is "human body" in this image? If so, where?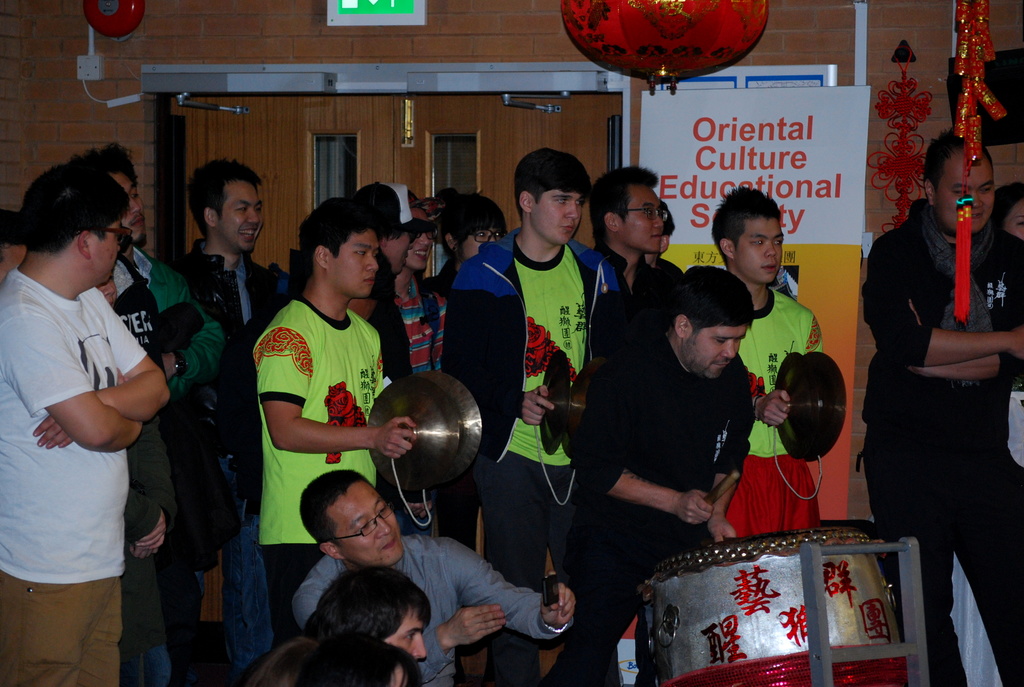
Yes, at bbox(863, 122, 1023, 686).
